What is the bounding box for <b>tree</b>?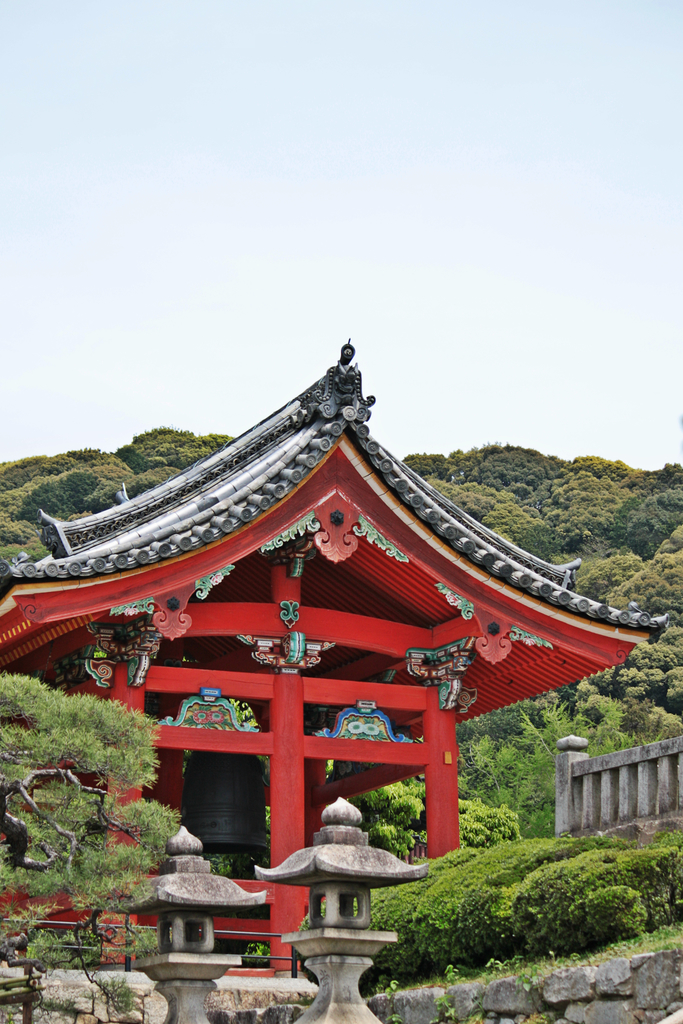
[0, 424, 227, 547].
